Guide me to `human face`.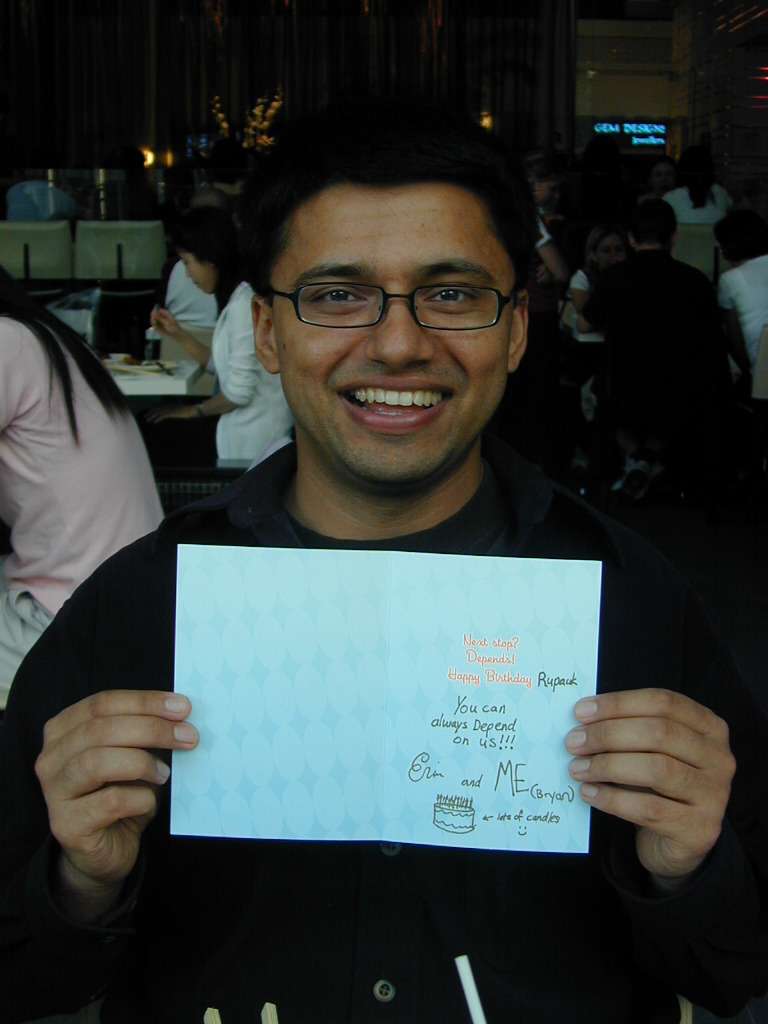
Guidance: Rect(271, 180, 521, 487).
